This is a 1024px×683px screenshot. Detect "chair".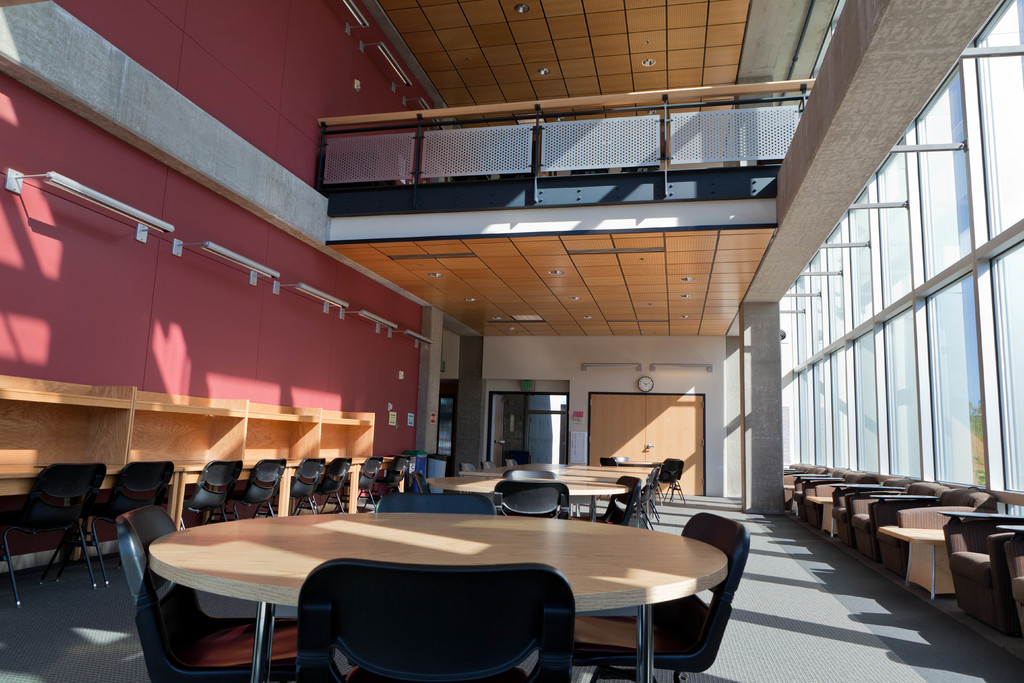
crop(504, 458, 515, 466).
